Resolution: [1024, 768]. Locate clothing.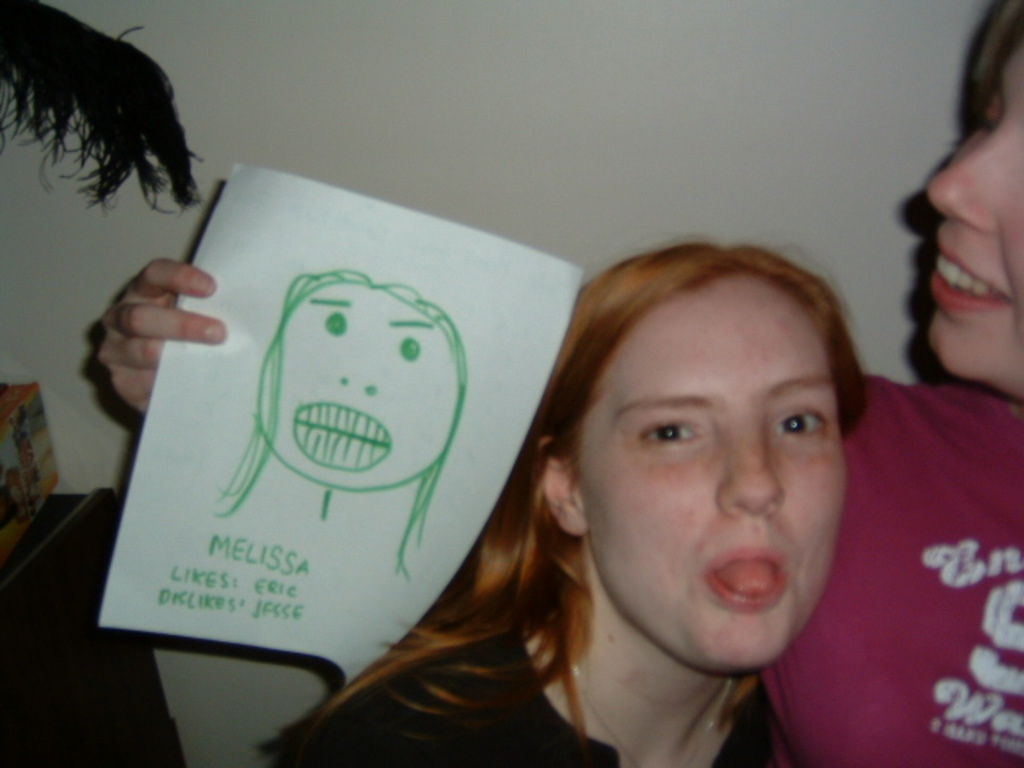
757:376:1022:766.
